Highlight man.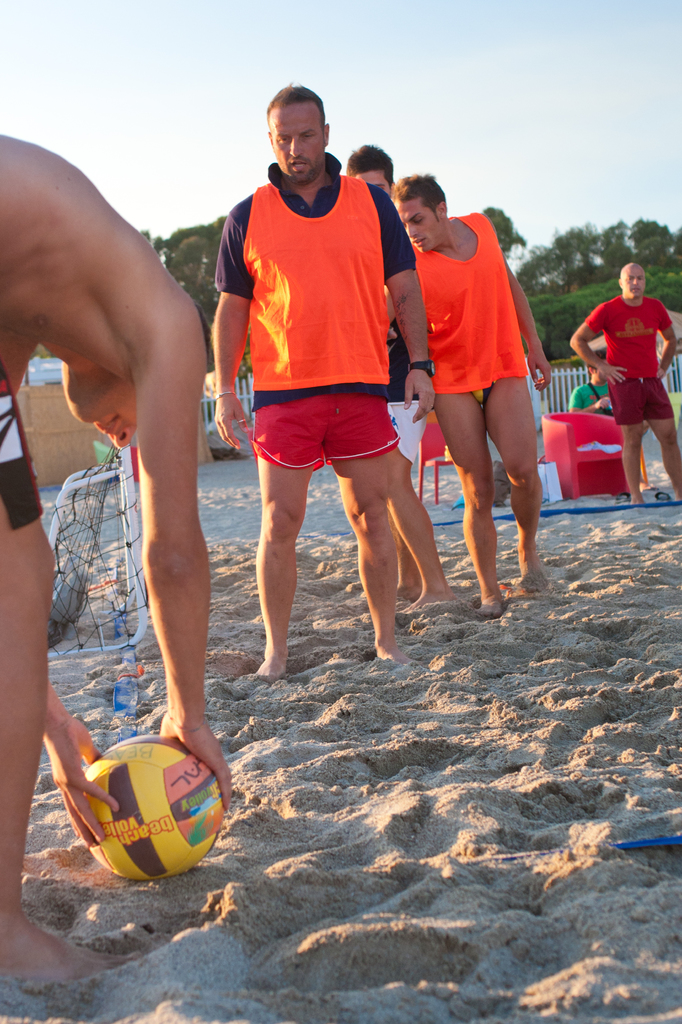
Highlighted region: bbox=[570, 262, 681, 505].
